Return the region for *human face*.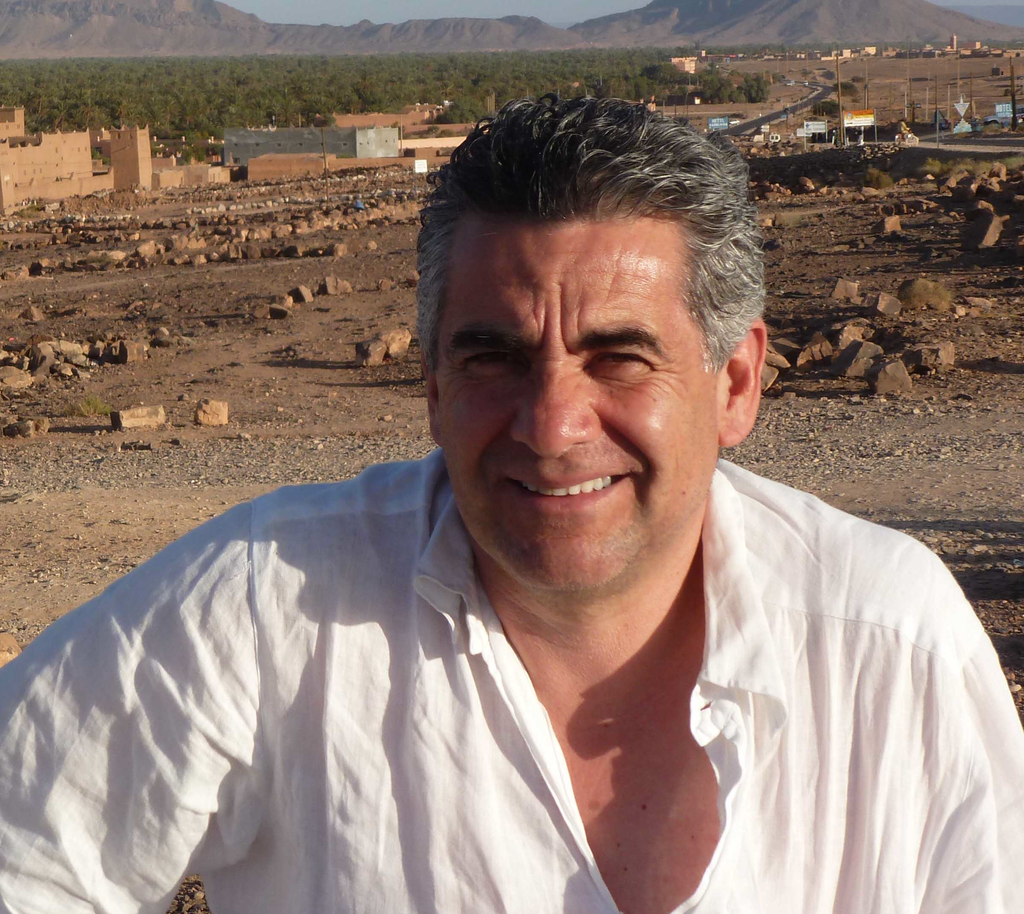
detection(427, 209, 721, 585).
